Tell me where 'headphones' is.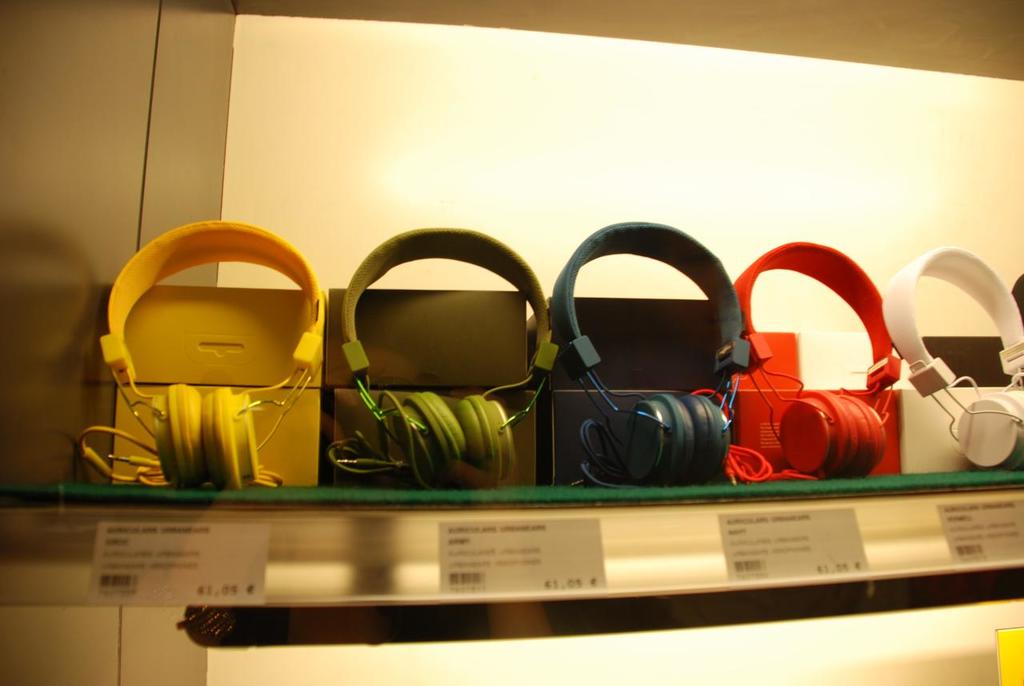
'headphones' is at {"x1": 323, "y1": 228, "x2": 557, "y2": 487}.
